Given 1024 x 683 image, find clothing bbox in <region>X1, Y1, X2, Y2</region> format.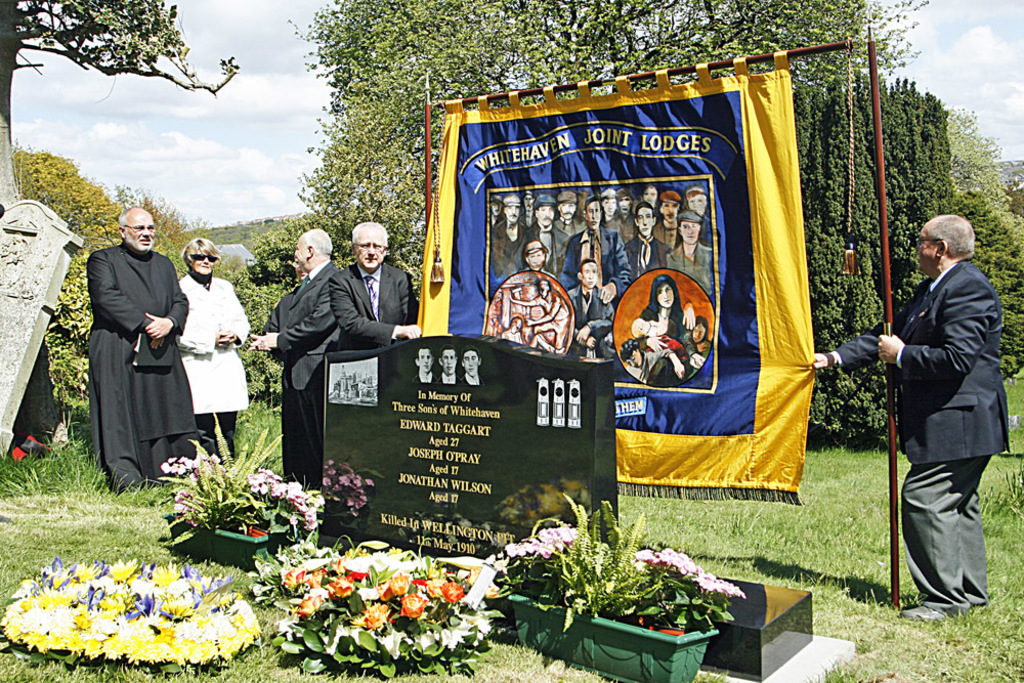
<region>441, 365, 458, 387</region>.
